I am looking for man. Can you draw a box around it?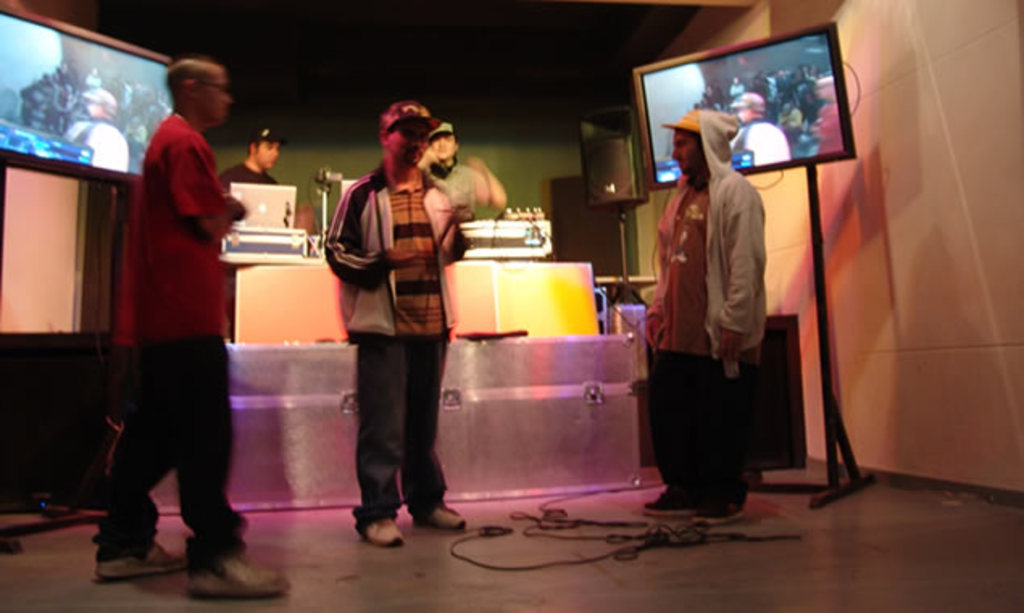
Sure, the bounding box is 316,100,455,539.
